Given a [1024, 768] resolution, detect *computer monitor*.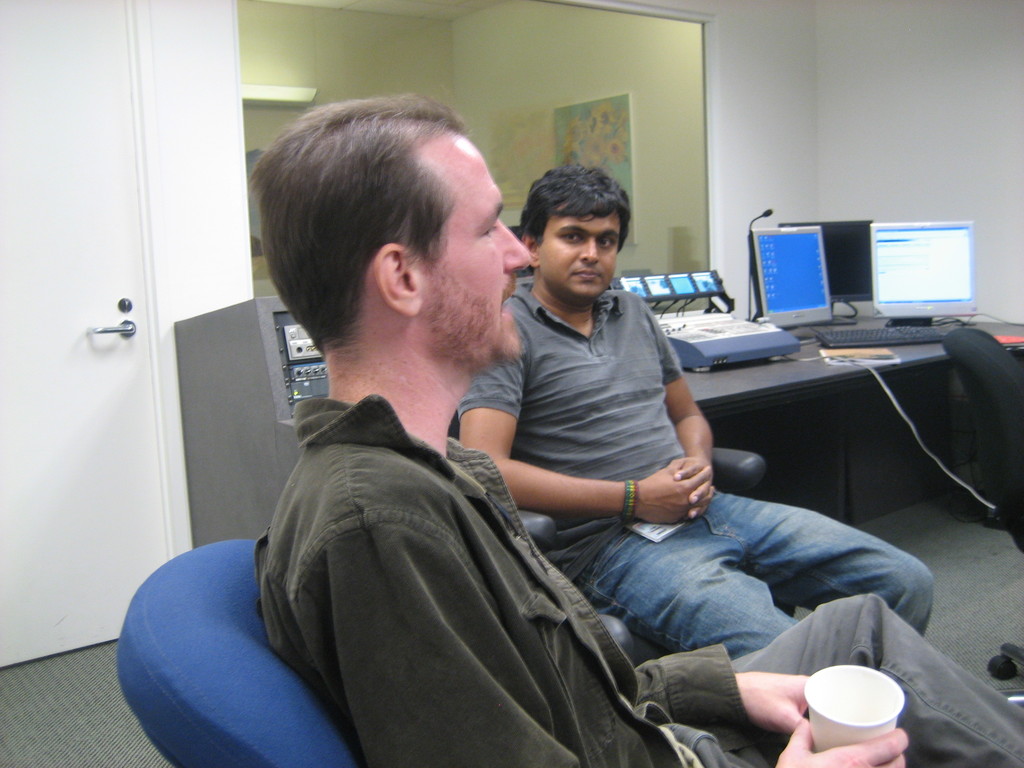
bbox=[872, 212, 976, 326].
